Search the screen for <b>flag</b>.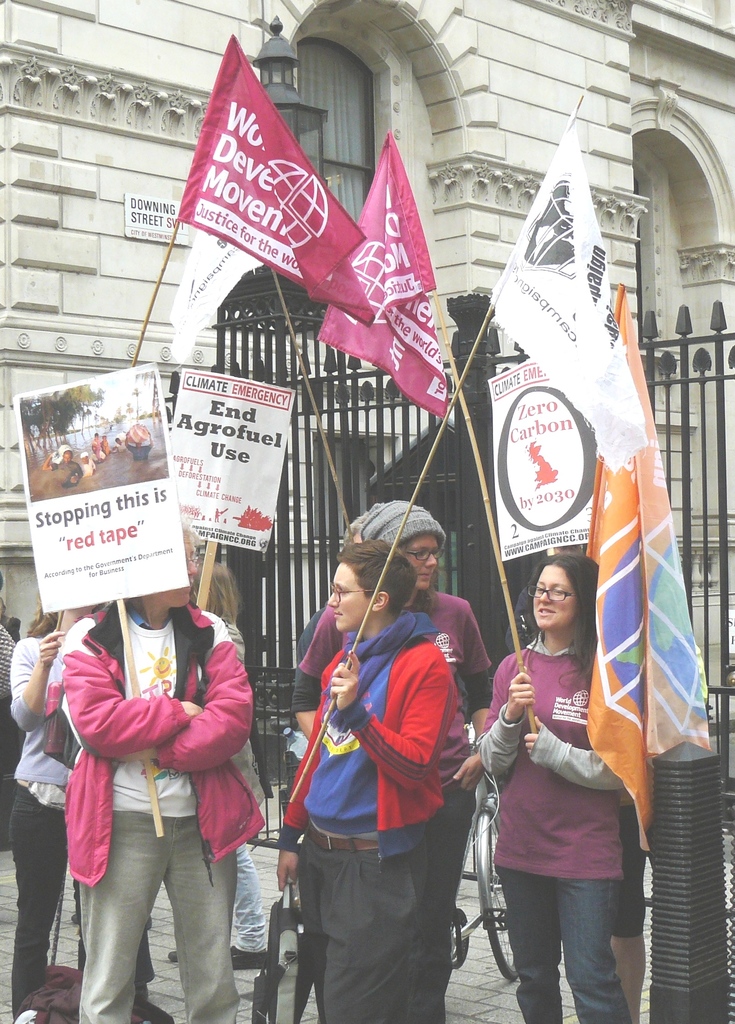
Found at bbox(577, 288, 706, 848).
